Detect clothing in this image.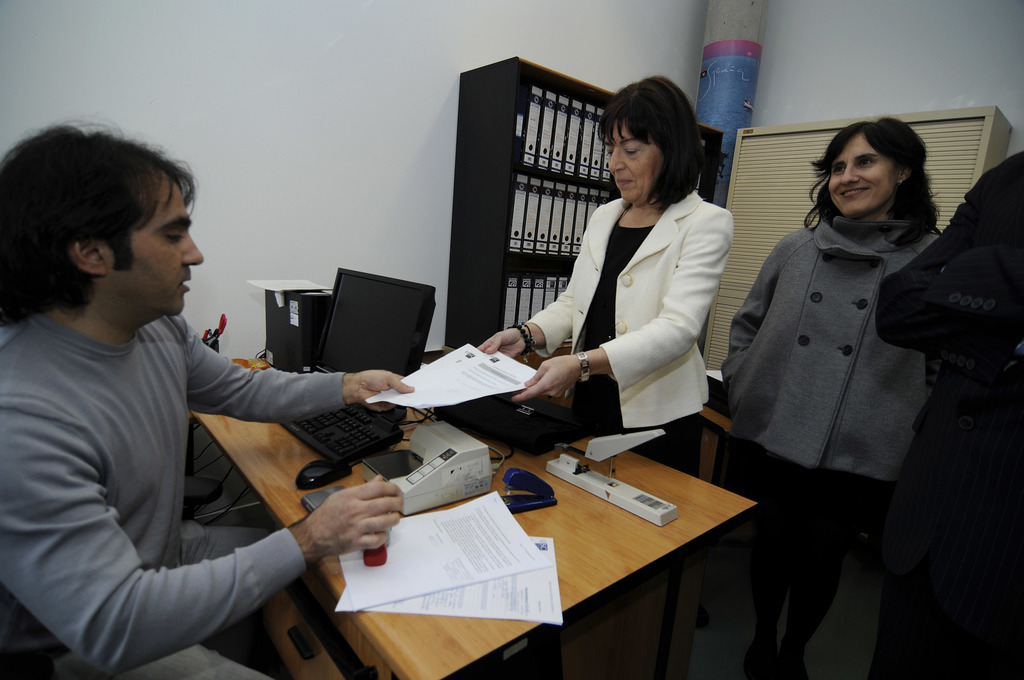
Detection: <box>0,321,371,679</box>.
